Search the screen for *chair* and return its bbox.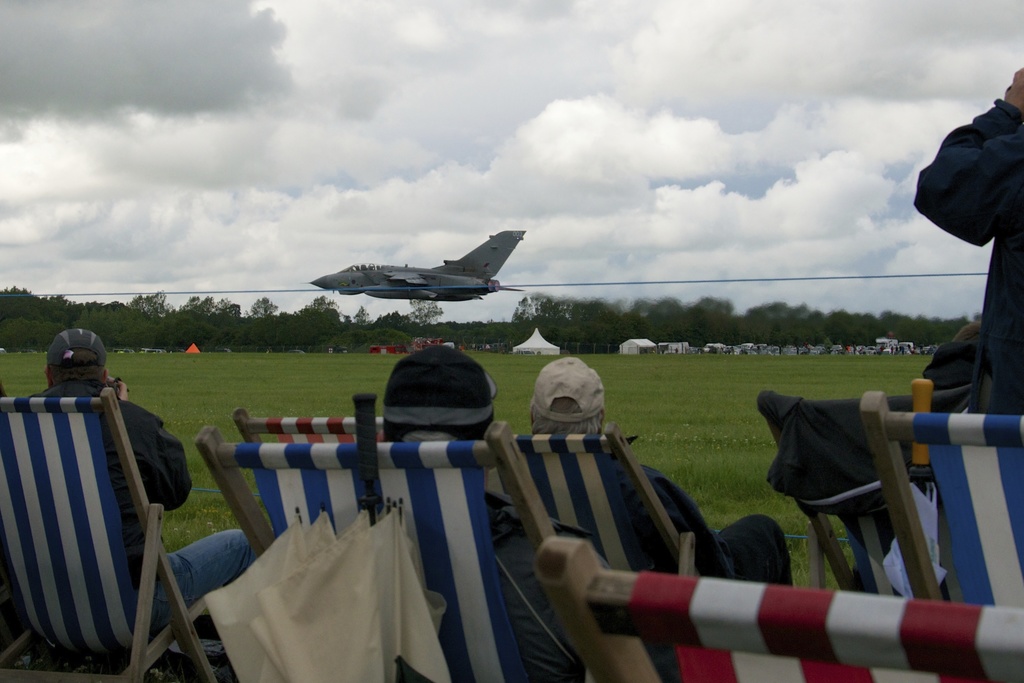
Found: locate(496, 425, 703, 682).
